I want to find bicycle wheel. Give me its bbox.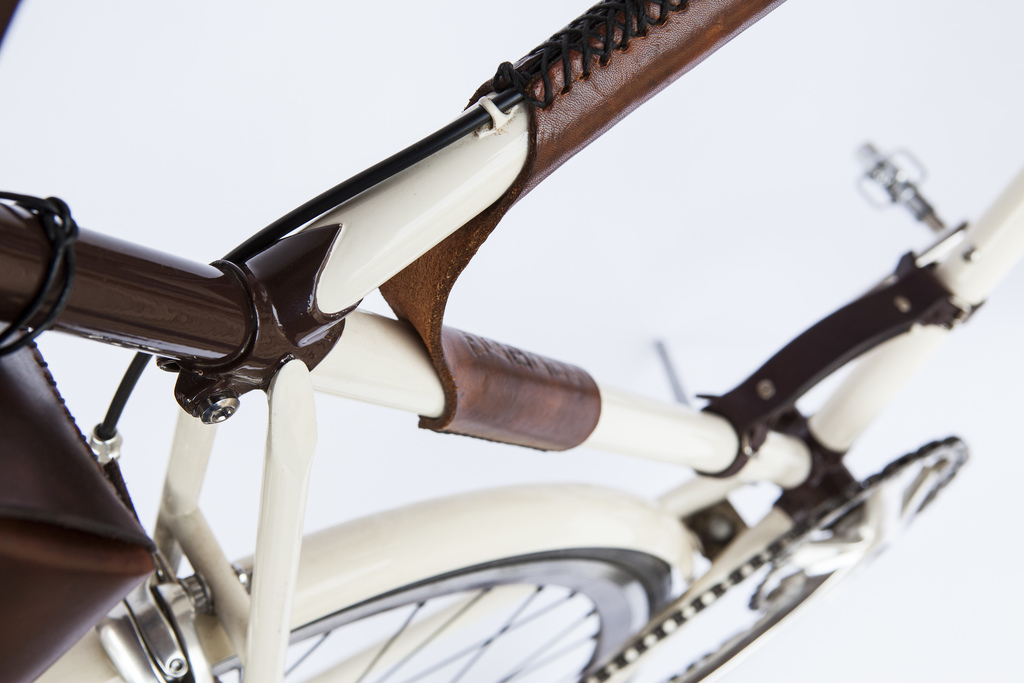
bbox=(213, 553, 671, 682).
